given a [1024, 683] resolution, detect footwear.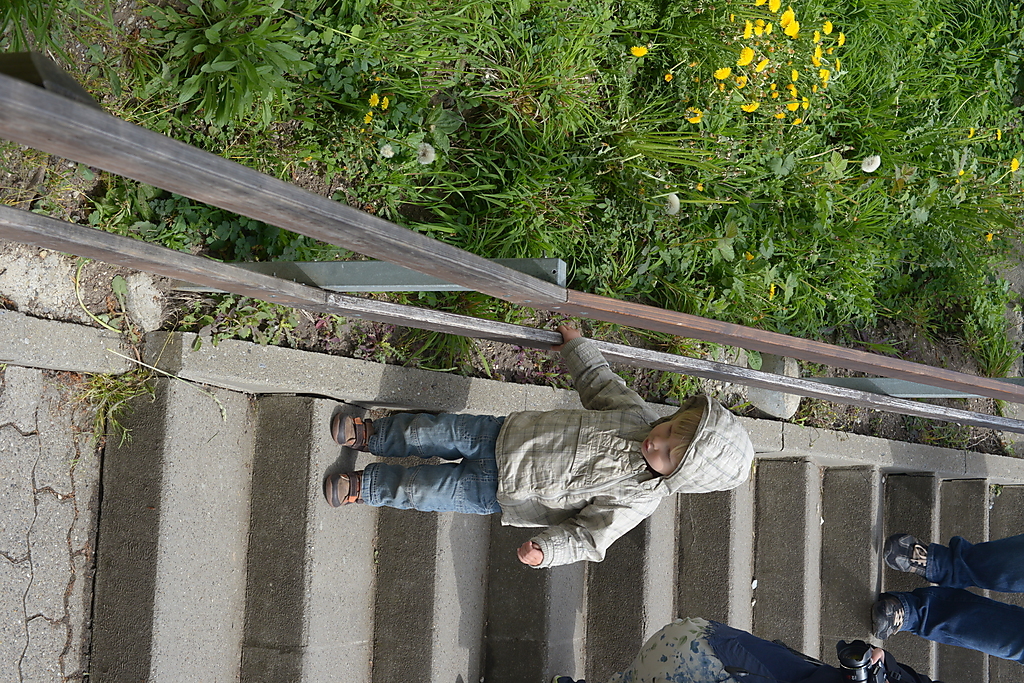
BBox(330, 417, 373, 455).
